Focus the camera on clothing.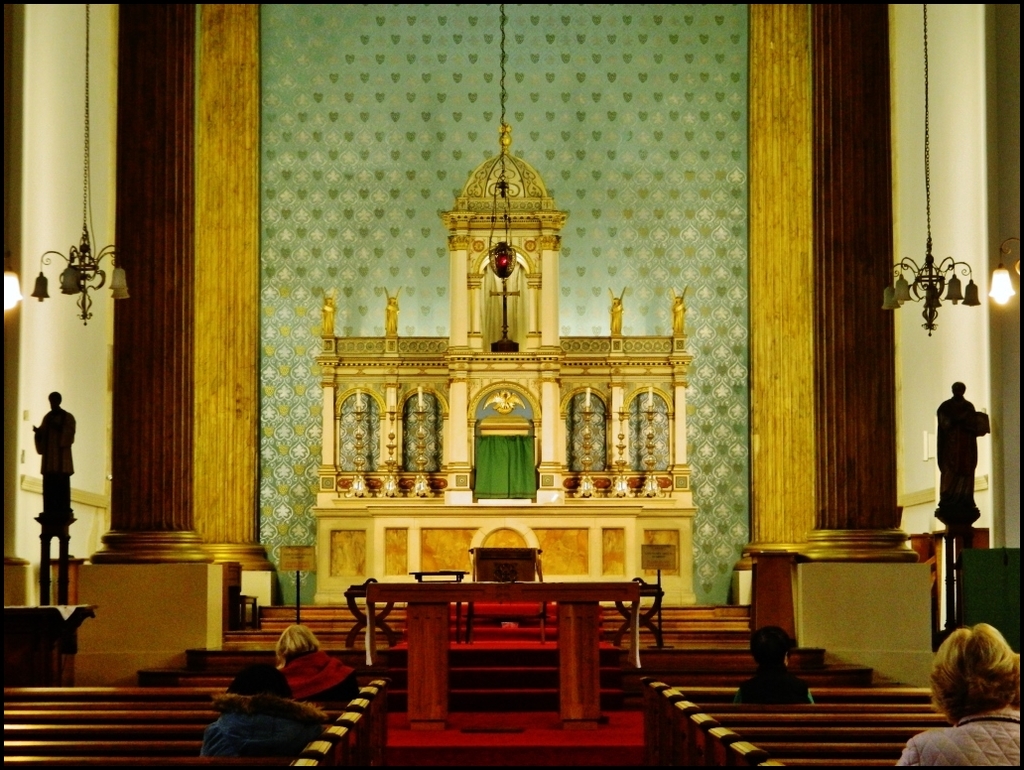
Focus region: bbox(734, 668, 814, 704).
